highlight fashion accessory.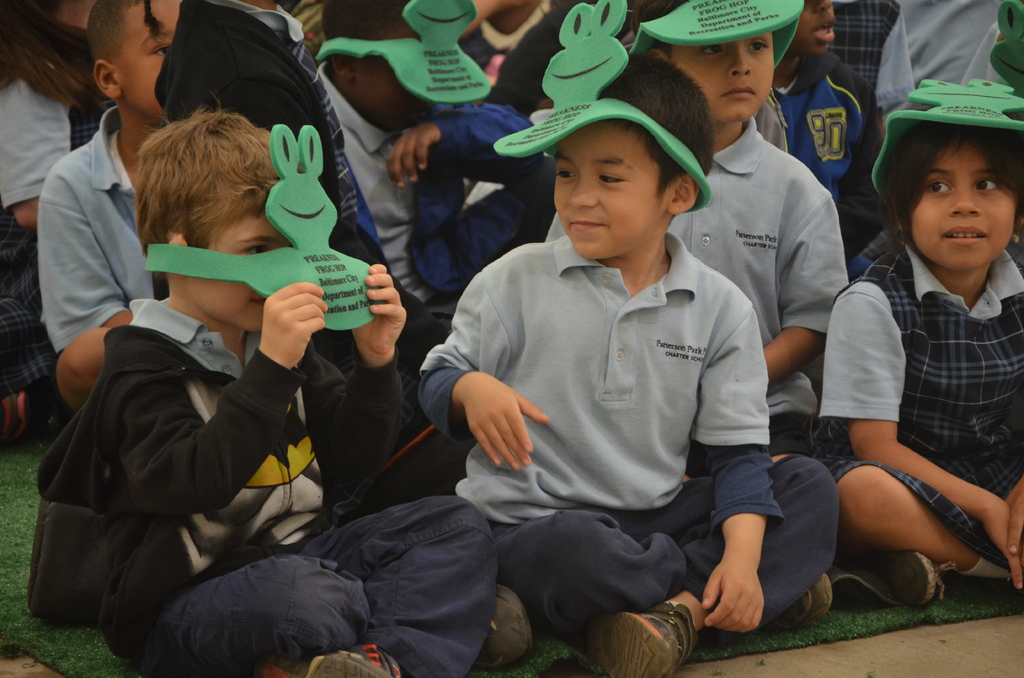
Highlighted region: select_region(304, 633, 404, 677).
